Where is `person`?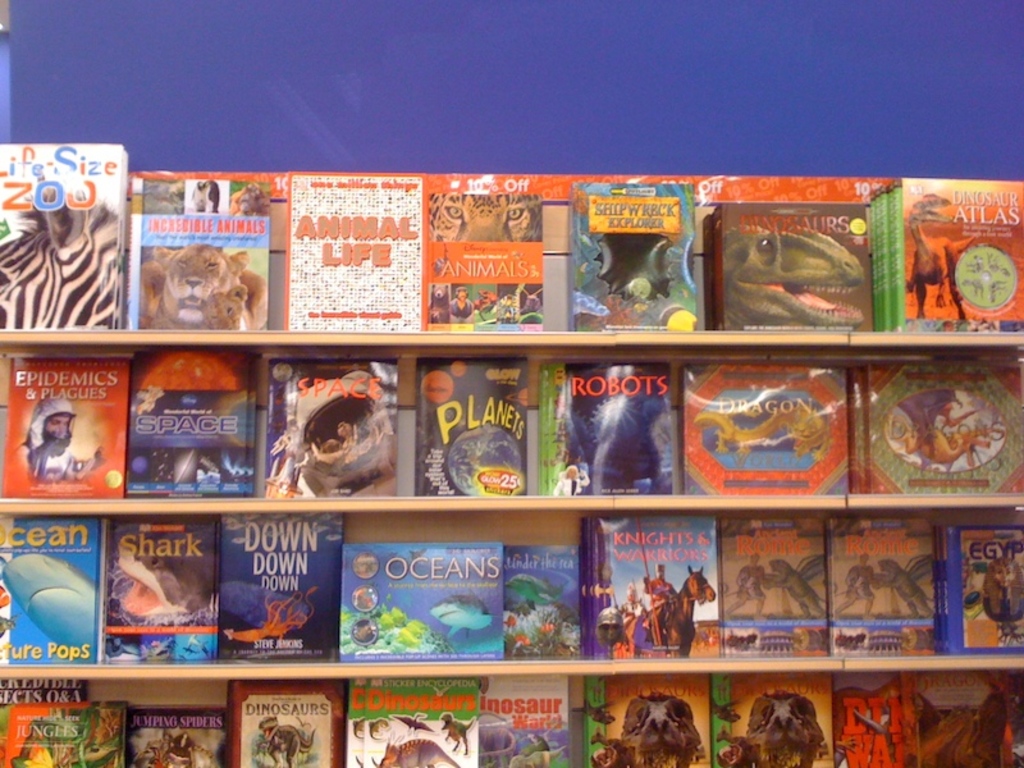
[645, 564, 682, 639].
